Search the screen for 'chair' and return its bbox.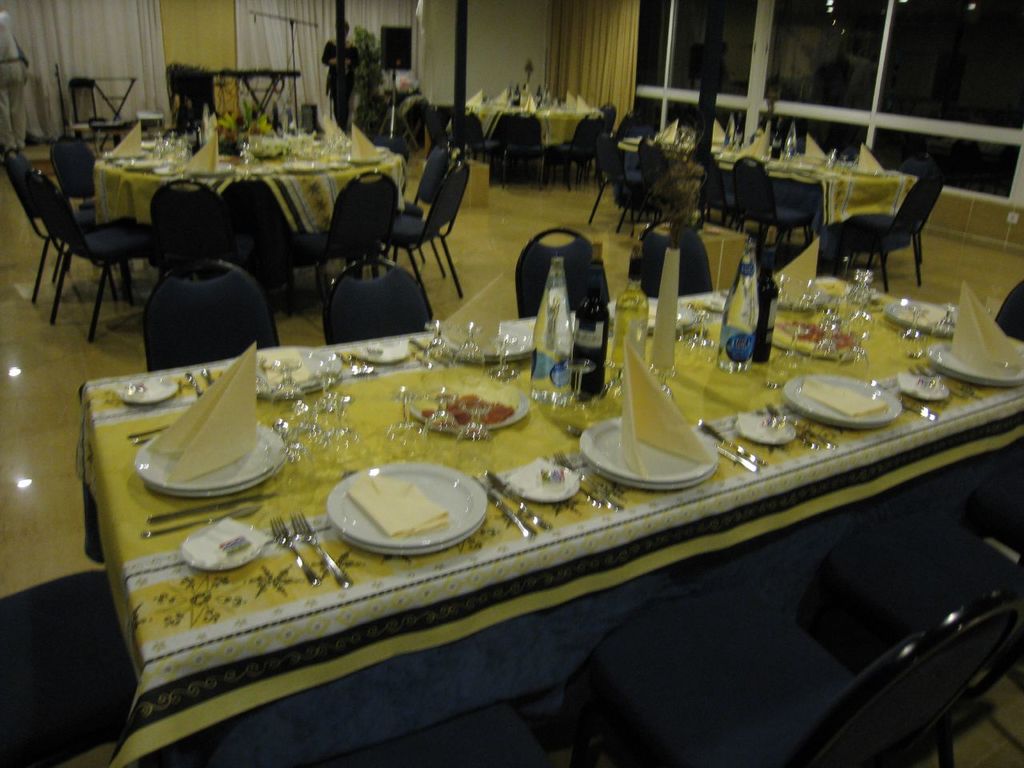
Found: x1=587, y1=95, x2=614, y2=161.
